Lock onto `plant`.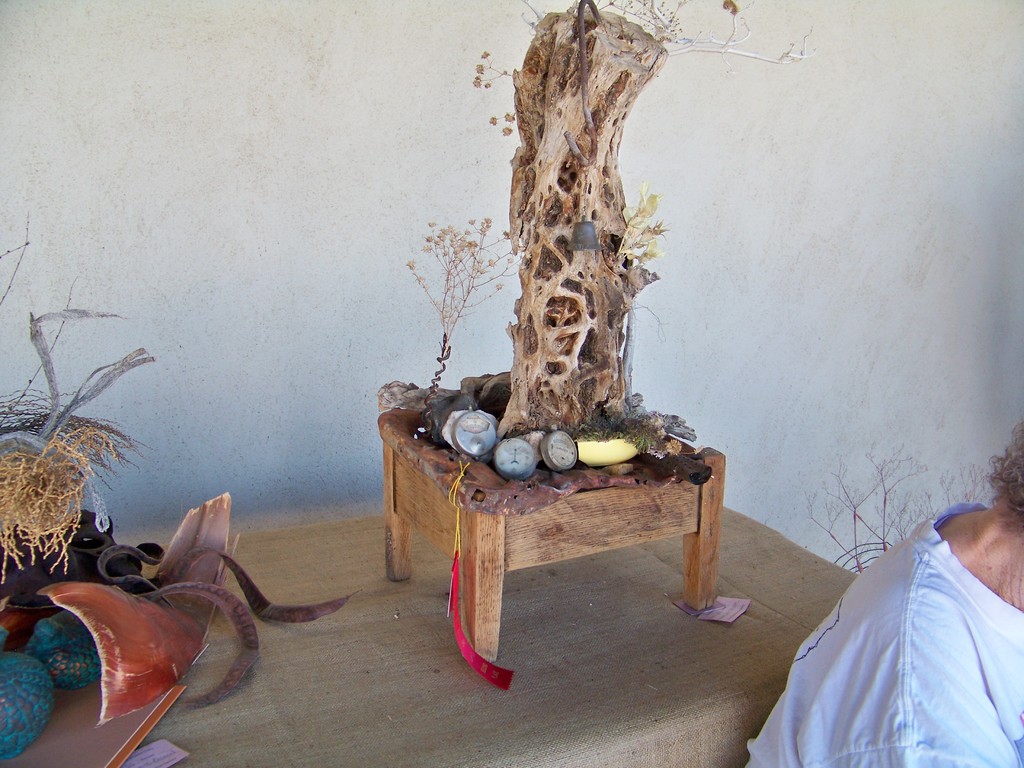
Locked: Rect(802, 441, 997, 575).
